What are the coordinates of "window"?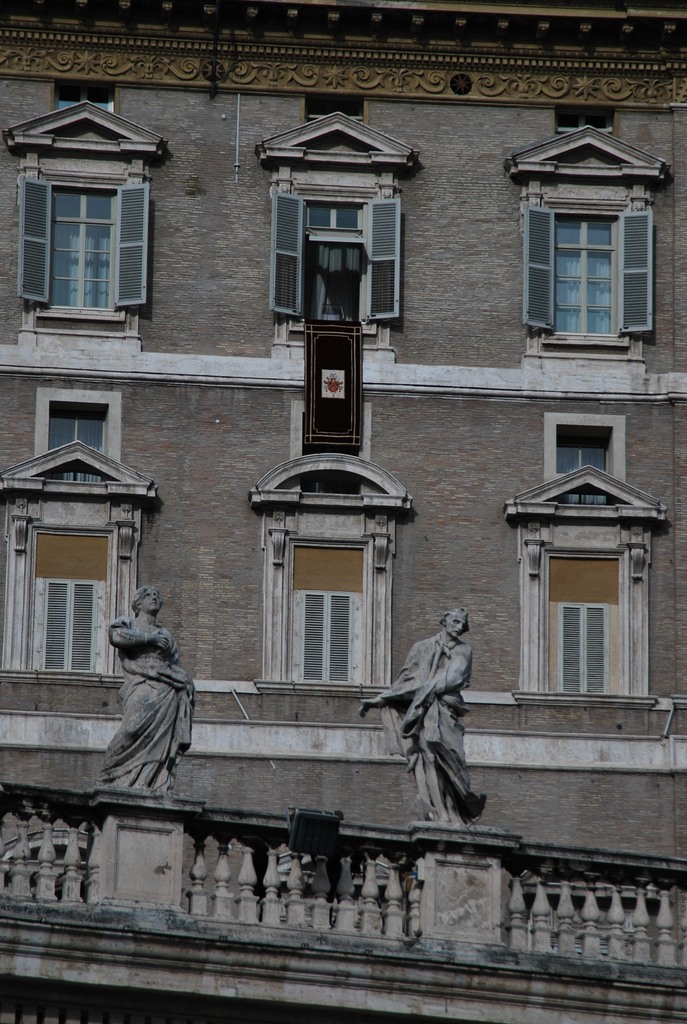
pyautogui.locateOnScreen(546, 211, 624, 333).
